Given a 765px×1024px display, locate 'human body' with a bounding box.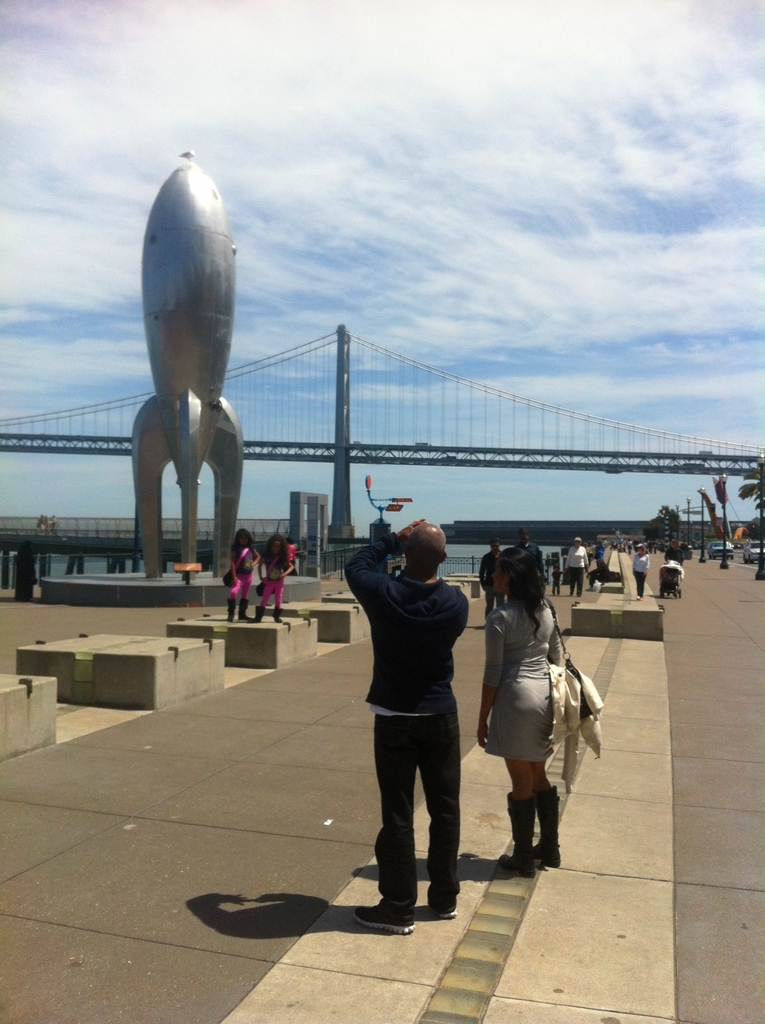
Located: [511, 527, 541, 560].
